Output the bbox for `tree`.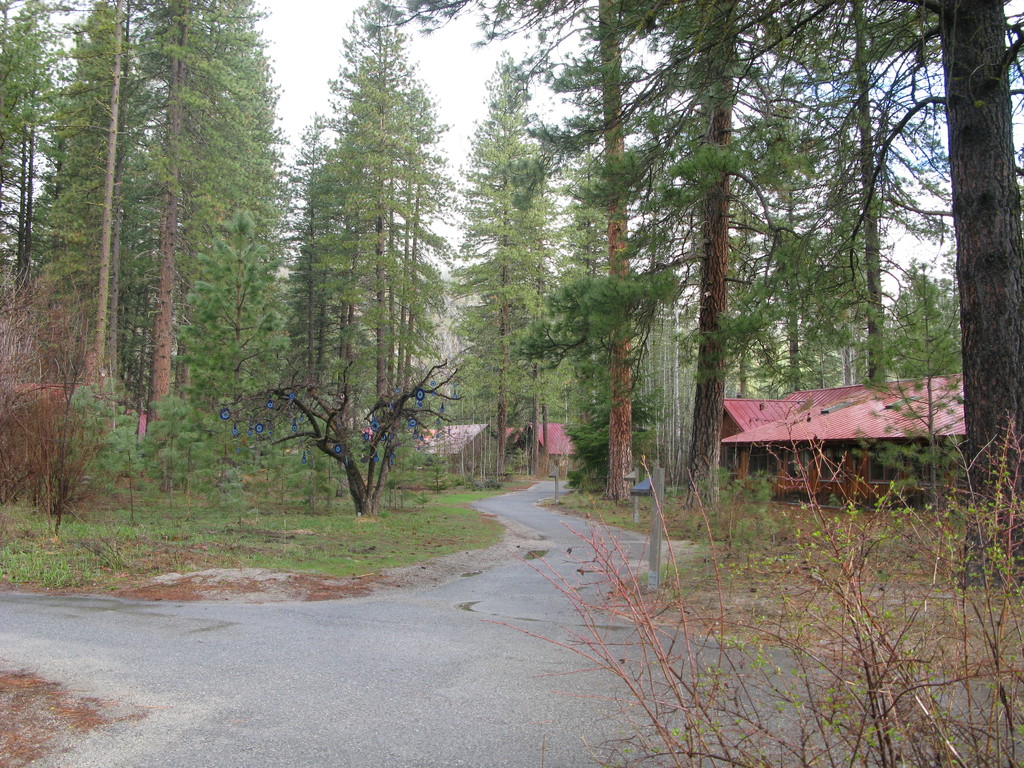
[524,0,1023,586].
